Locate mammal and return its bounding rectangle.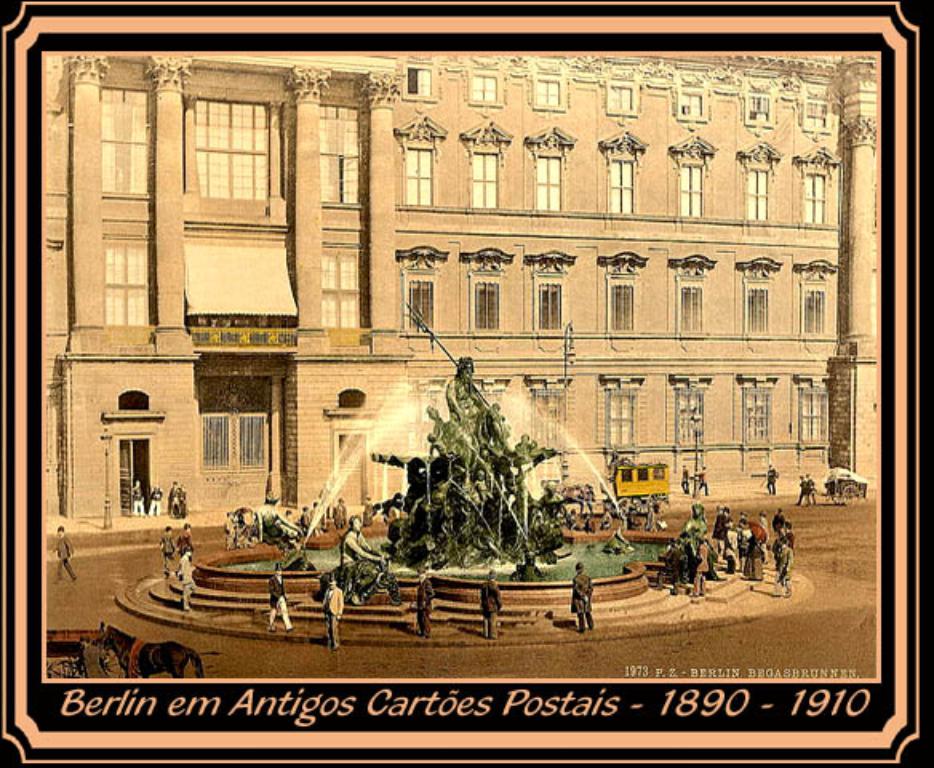
bbox=[323, 499, 337, 526].
